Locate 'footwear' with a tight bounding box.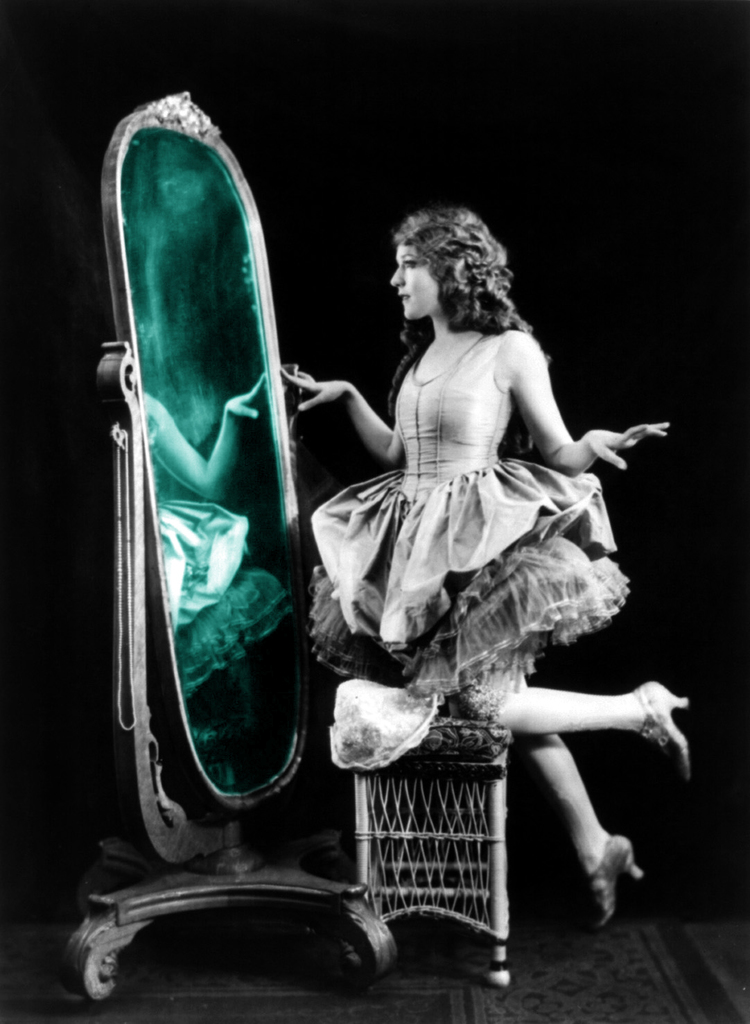
box(644, 660, 692, 783).
